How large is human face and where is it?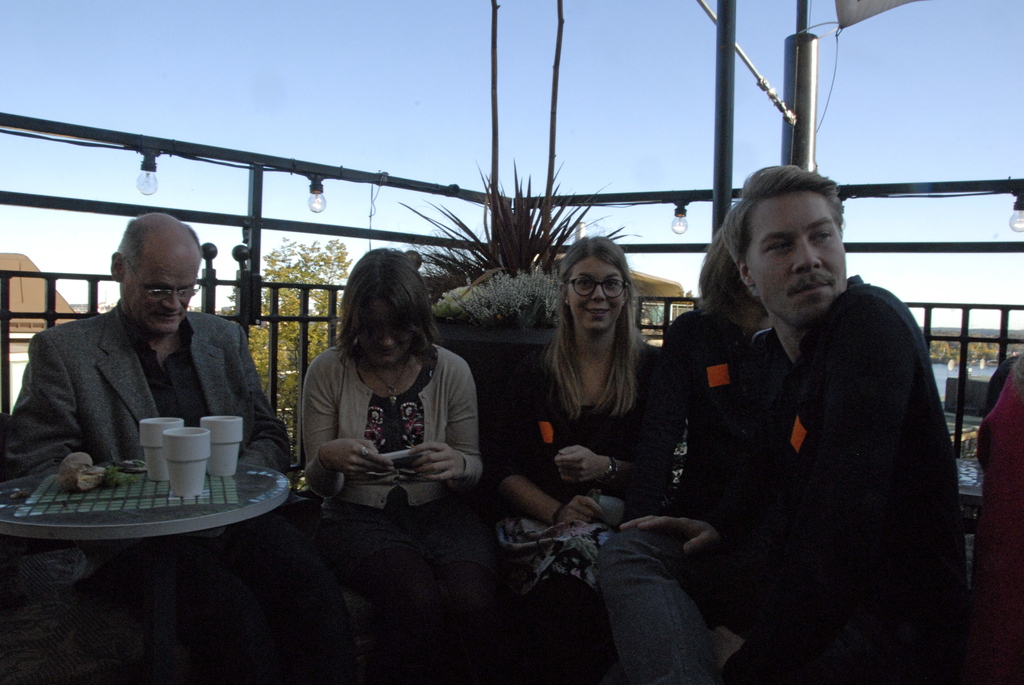
Bounding box: region(364, 299, 406, 357).
